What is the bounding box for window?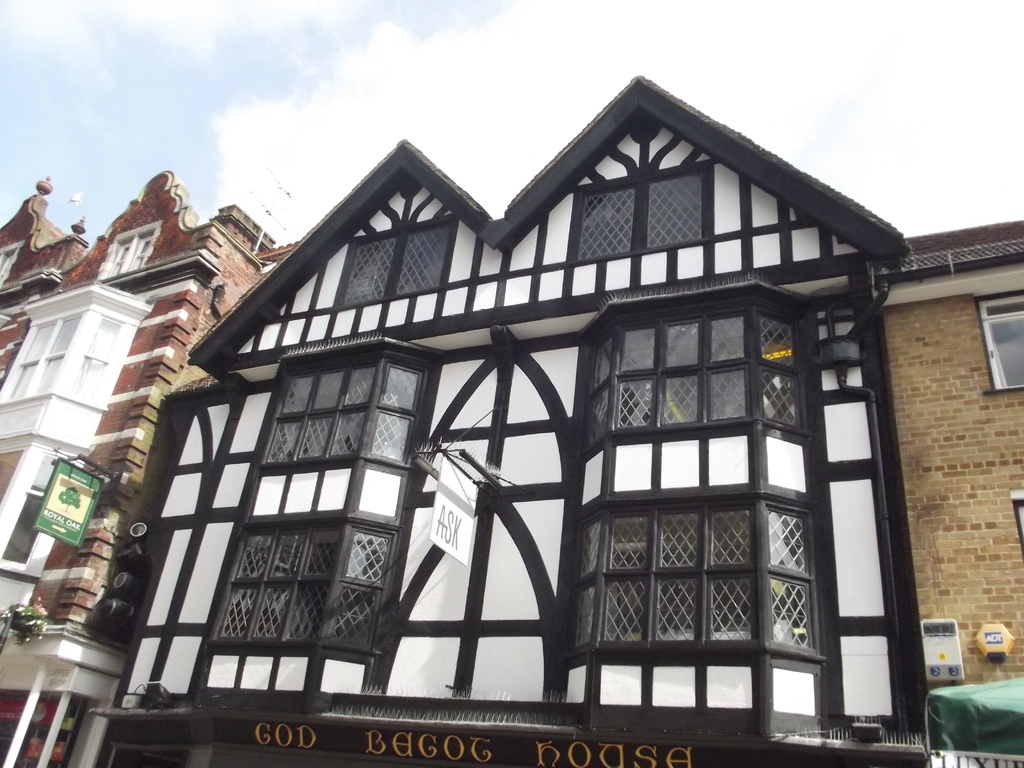
[981,284,1023,397].
